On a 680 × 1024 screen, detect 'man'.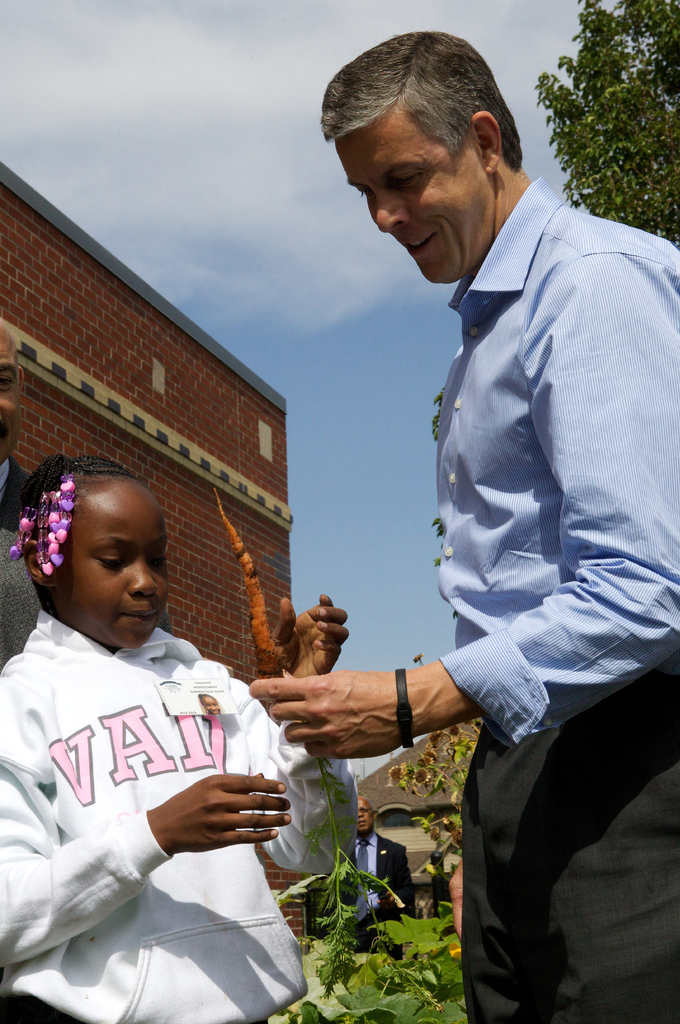
select_region(297, 42, 665, 1001).
